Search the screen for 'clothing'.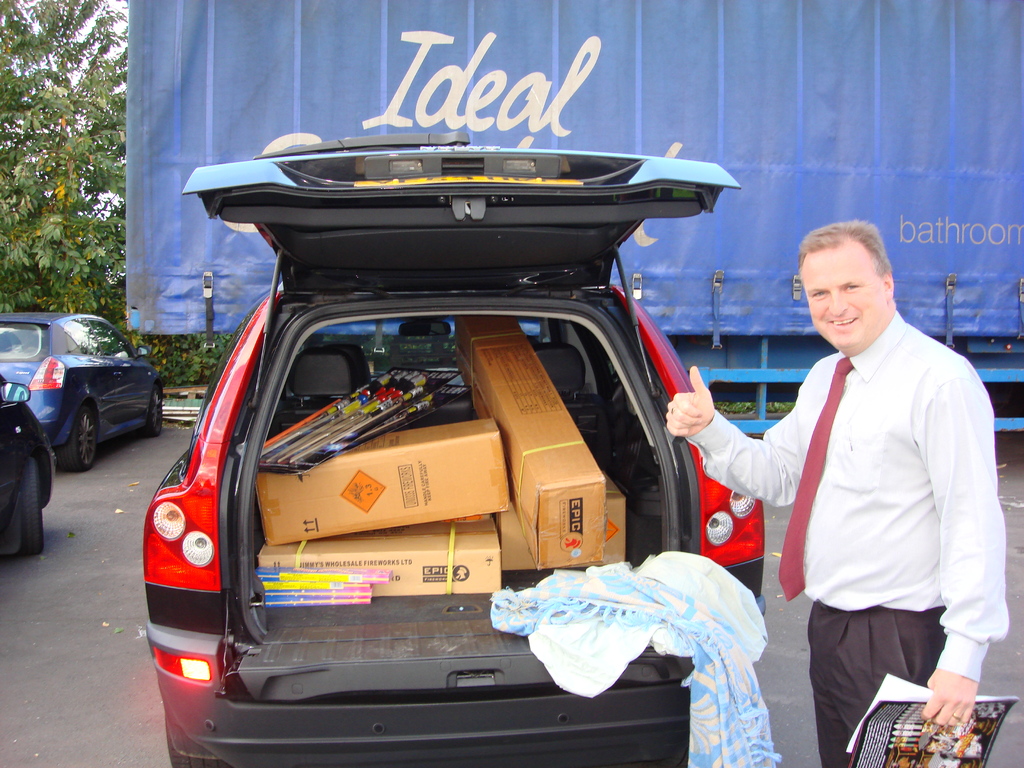
Found at left=777, top=284, right=991, bottom=735.
